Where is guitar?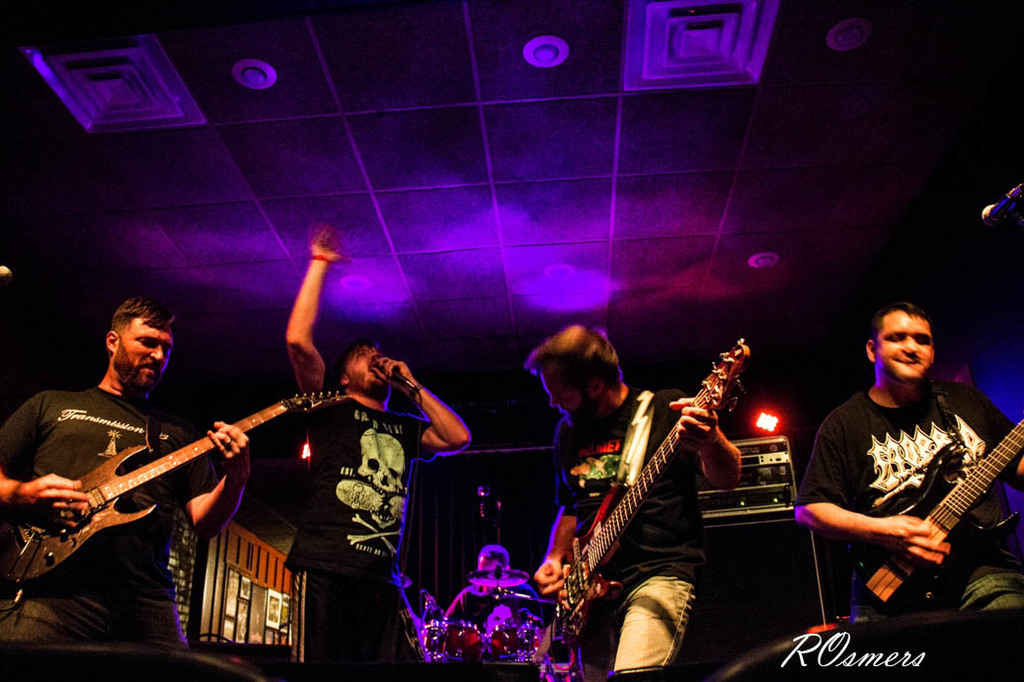
crop(848, 416, 1023, 623).
